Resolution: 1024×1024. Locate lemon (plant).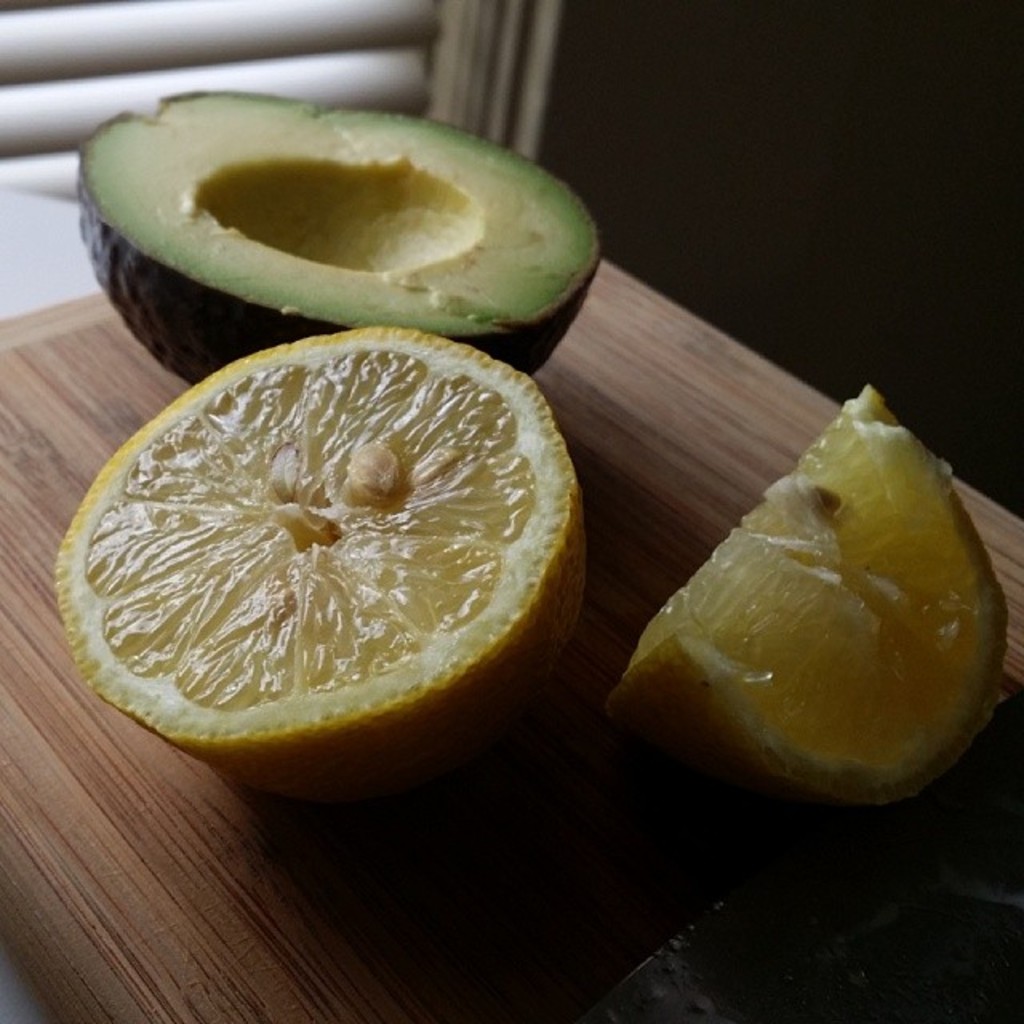
53 325 590 802.
